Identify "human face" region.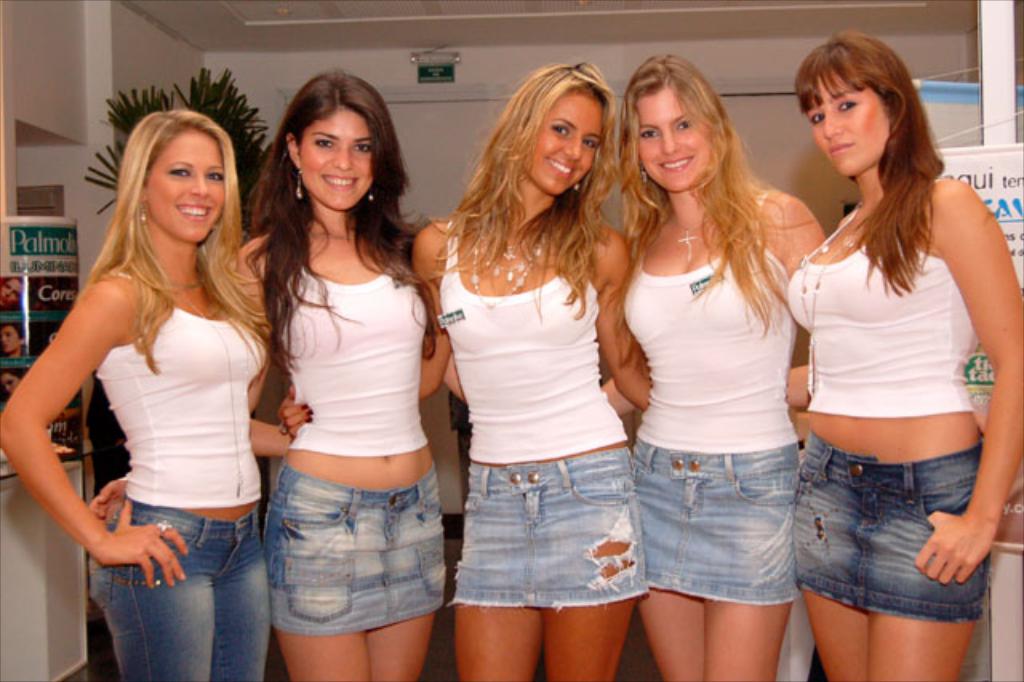
Region: 803/74/890/173.
